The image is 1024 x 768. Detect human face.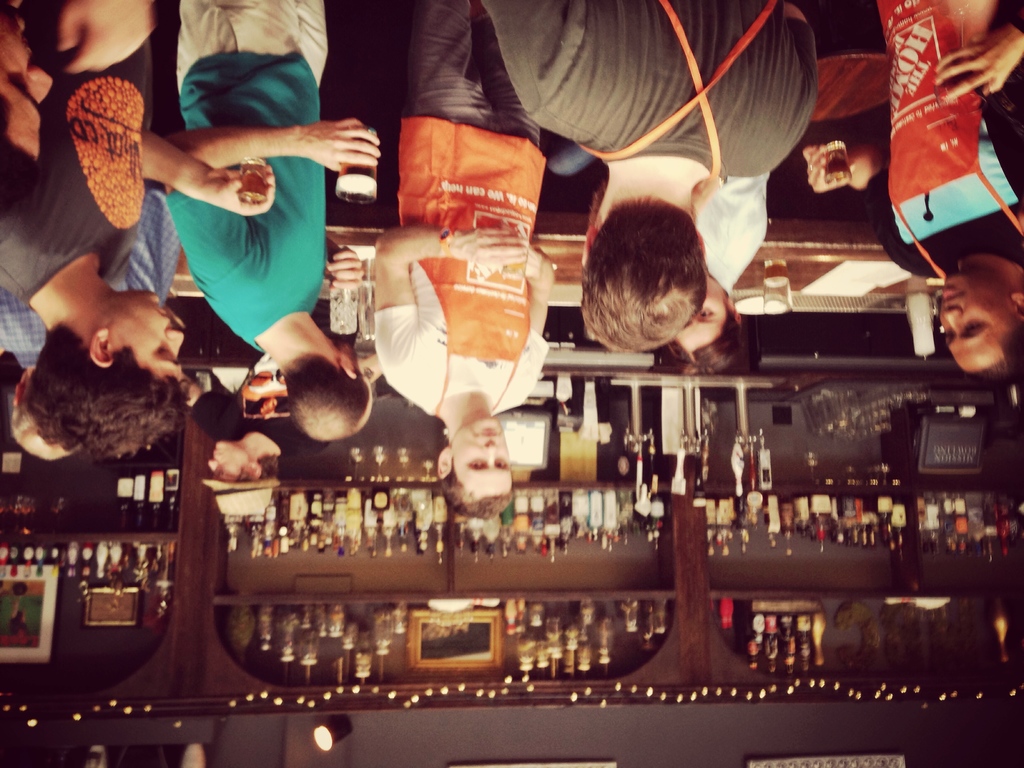
Detection: box(677, 278, 719, 355).
